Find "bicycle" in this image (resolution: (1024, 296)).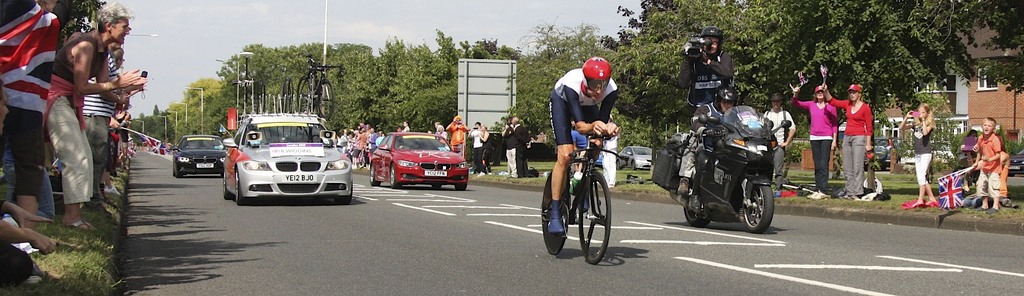
{"x1": 540, "y1": 130, "x2": 618, "y2": 265}.
